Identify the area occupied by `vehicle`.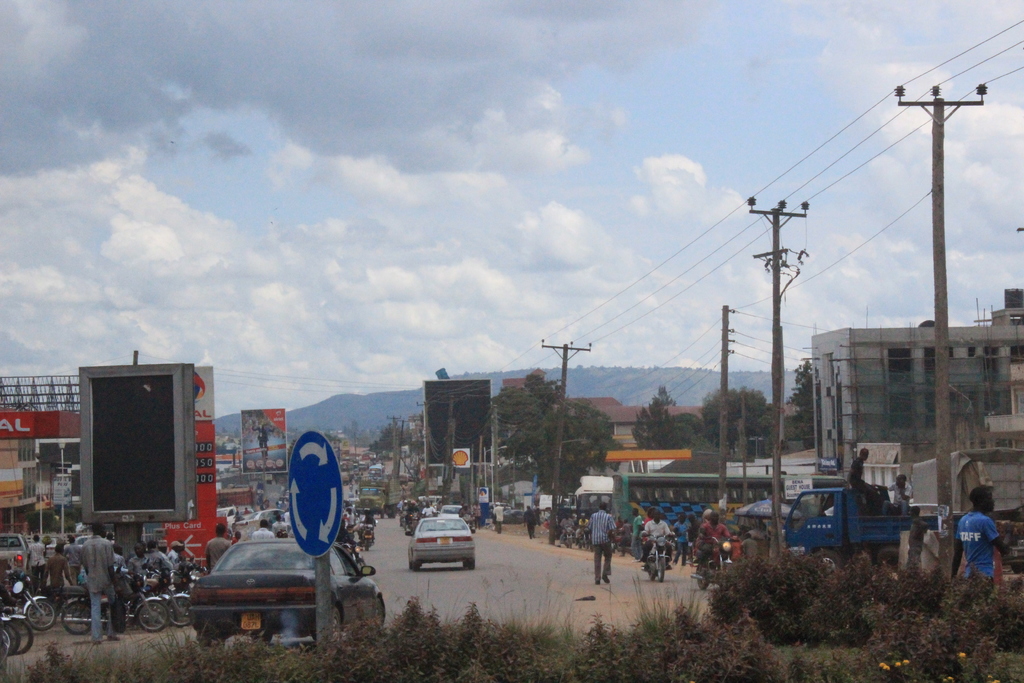
Area: (left=911, top=447, right=1023, bottom=569).
